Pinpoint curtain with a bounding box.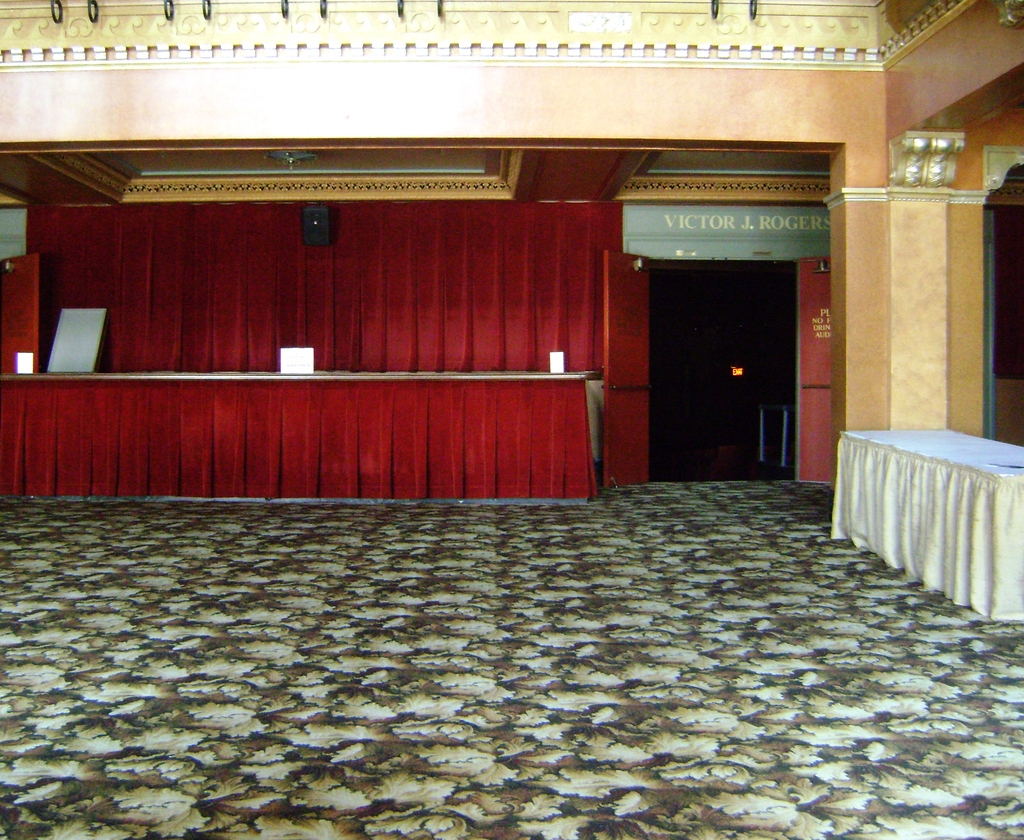
crop(32, 195, 623, 366).
